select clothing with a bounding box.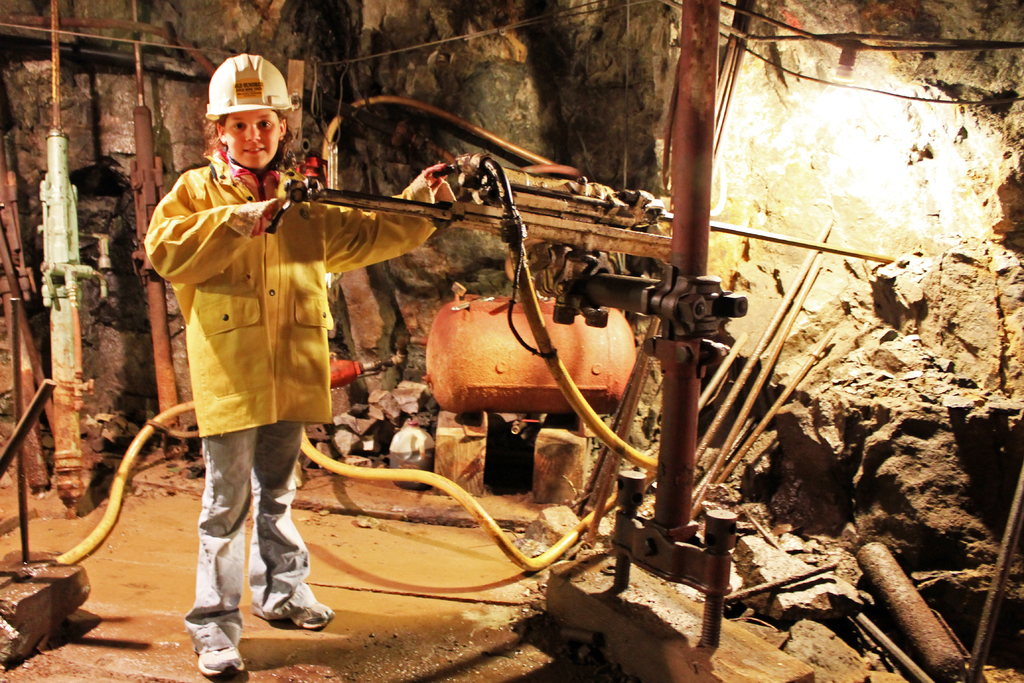
rect(145, 102, 441, 507).
